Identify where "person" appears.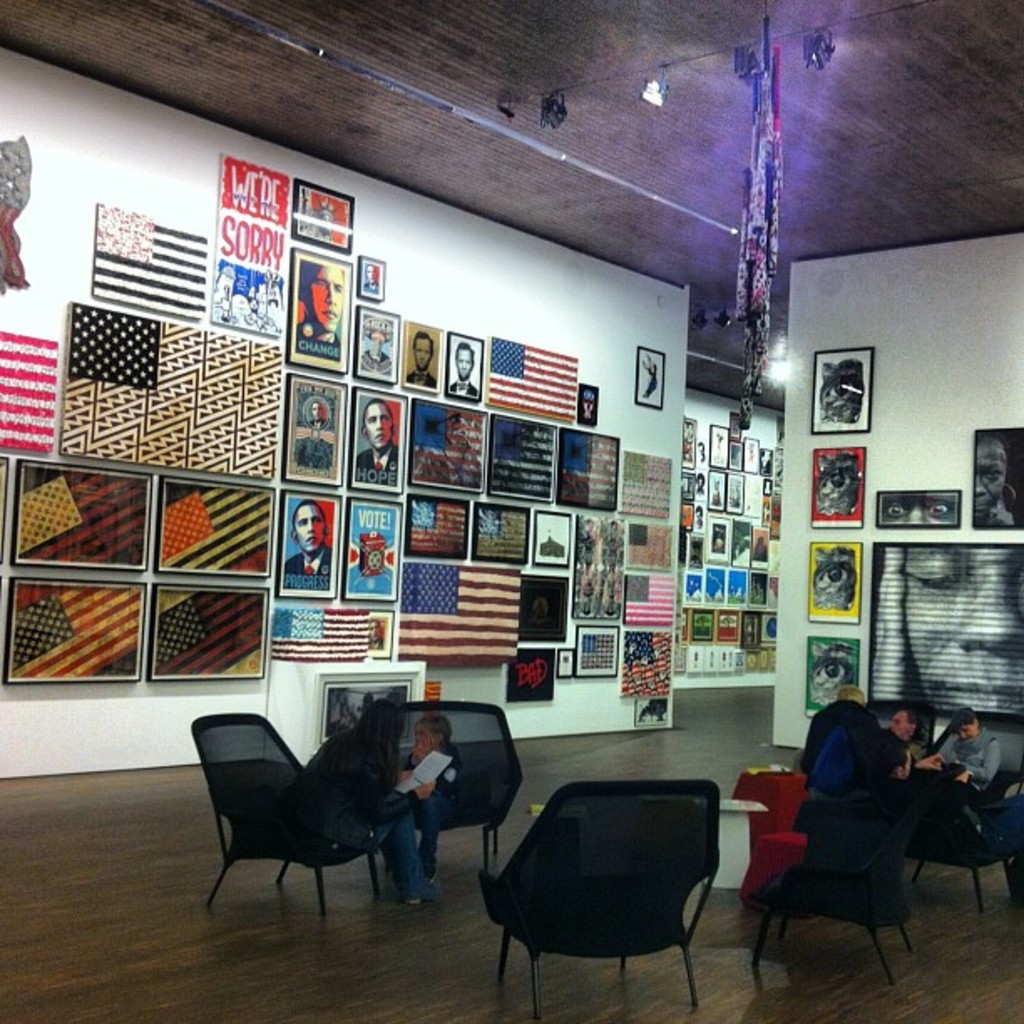
Appears at [left=283, top=500, right=336, bottom=589].
